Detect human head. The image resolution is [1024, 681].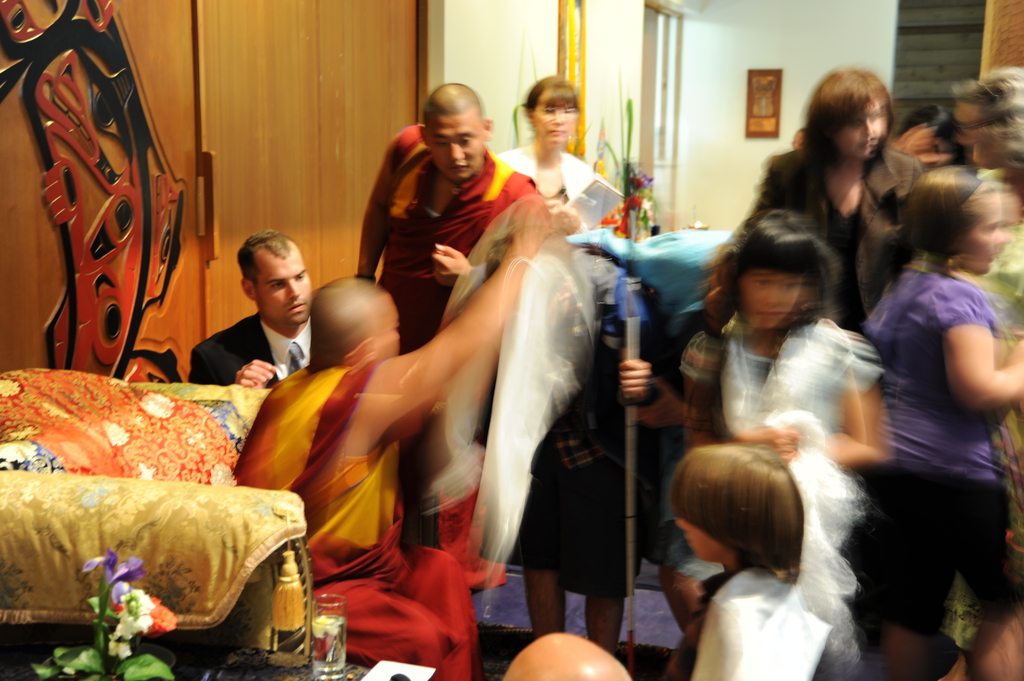
crop(954, 63, 1023, 168).
